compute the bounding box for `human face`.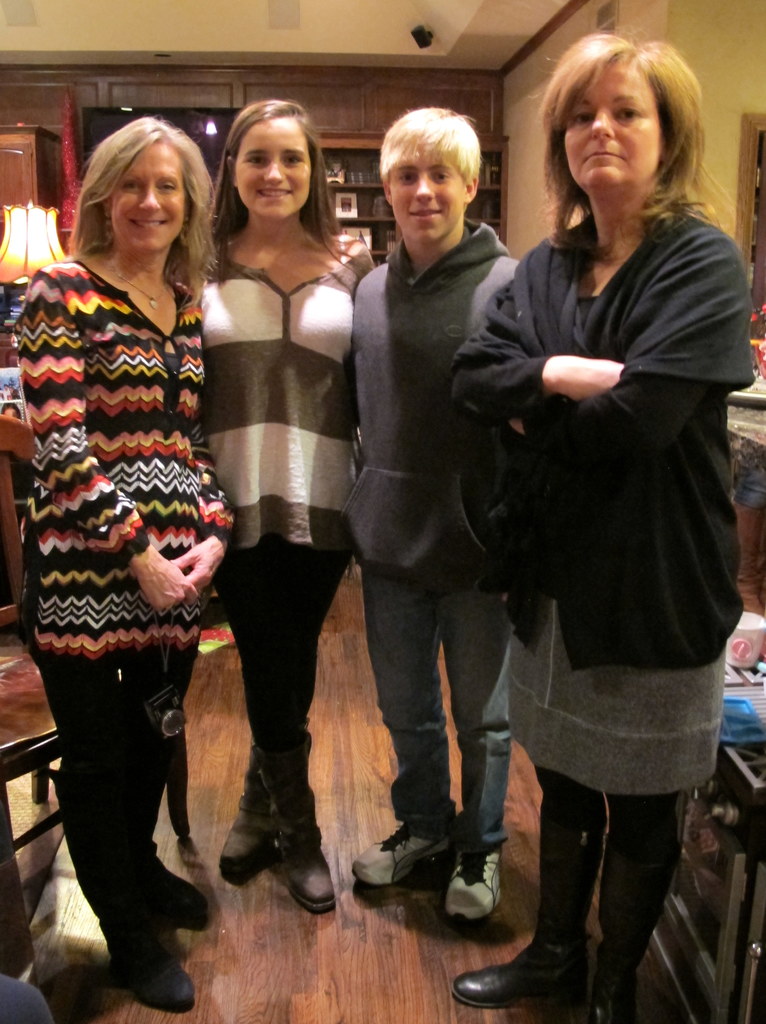
left=237, top=116, right=314, bottom=216.
